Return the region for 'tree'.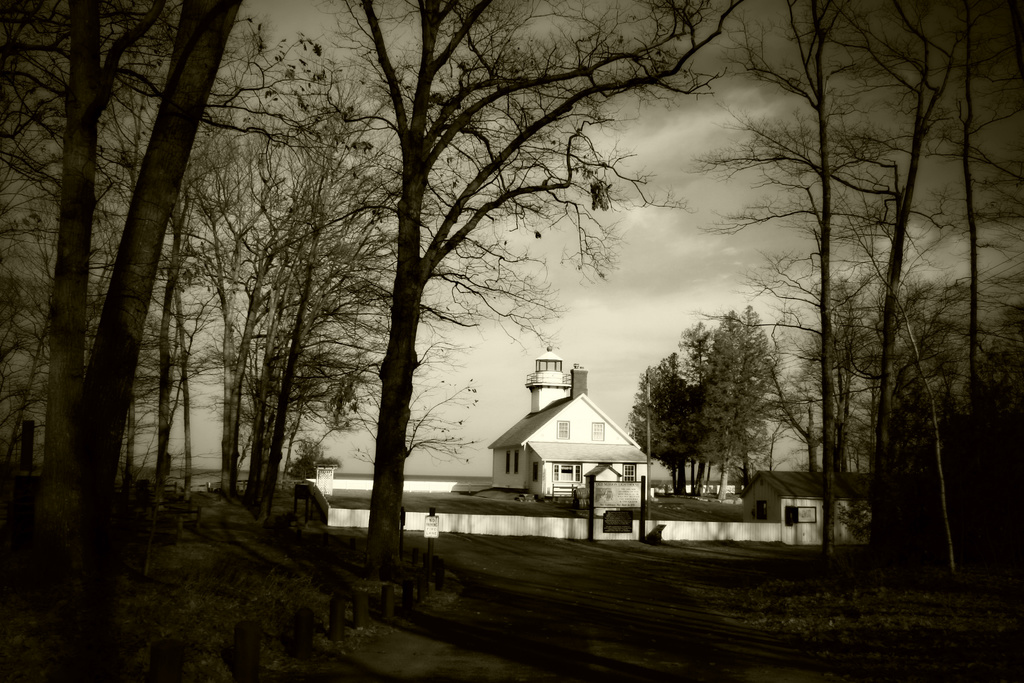
(x1=630, y1=366, x2=701, y2=498).
